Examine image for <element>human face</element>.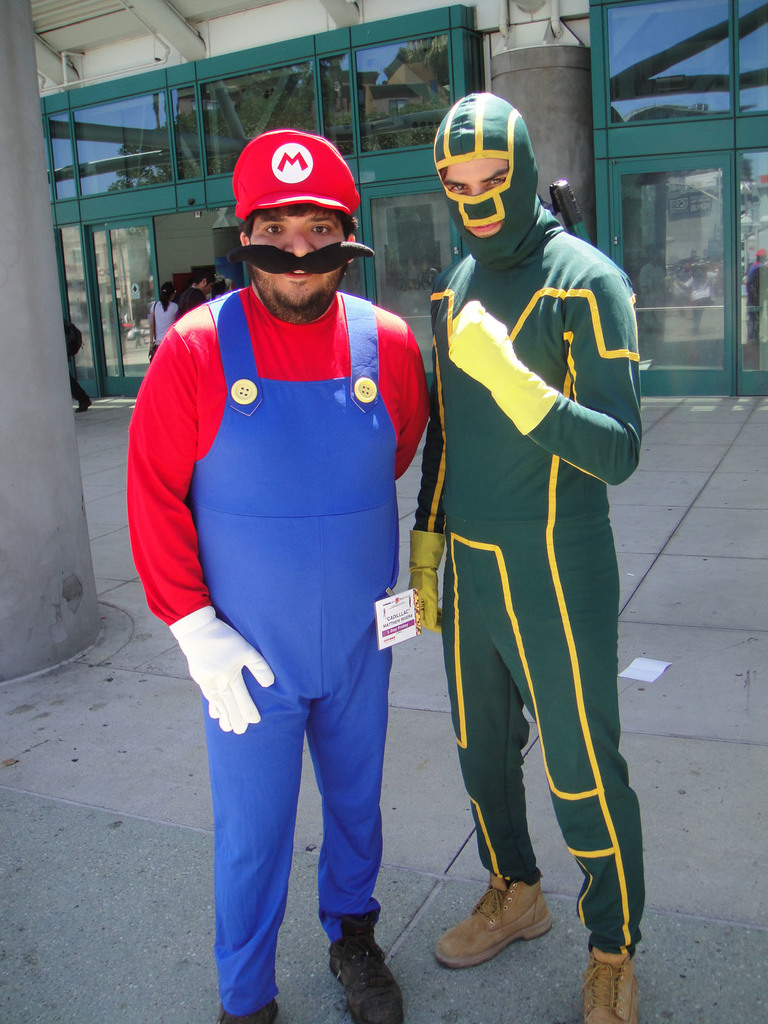
Examination result: <region>444, 162, 509, 236</region>.
